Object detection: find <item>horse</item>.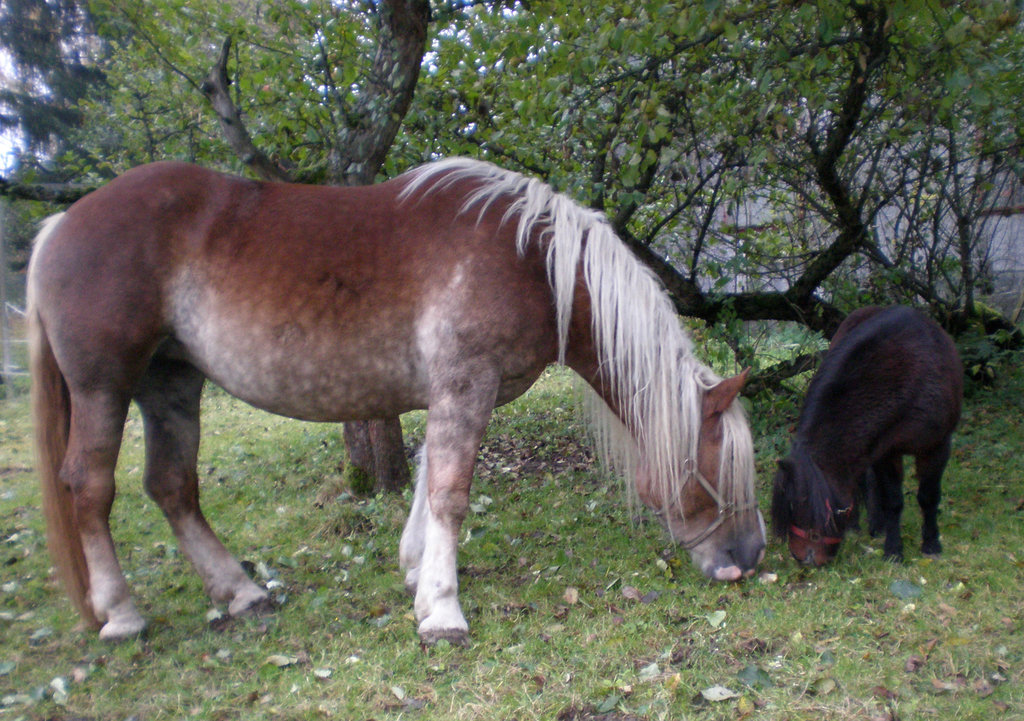
pyautogui.locateOnScreen(771, 303, 966, 571).
